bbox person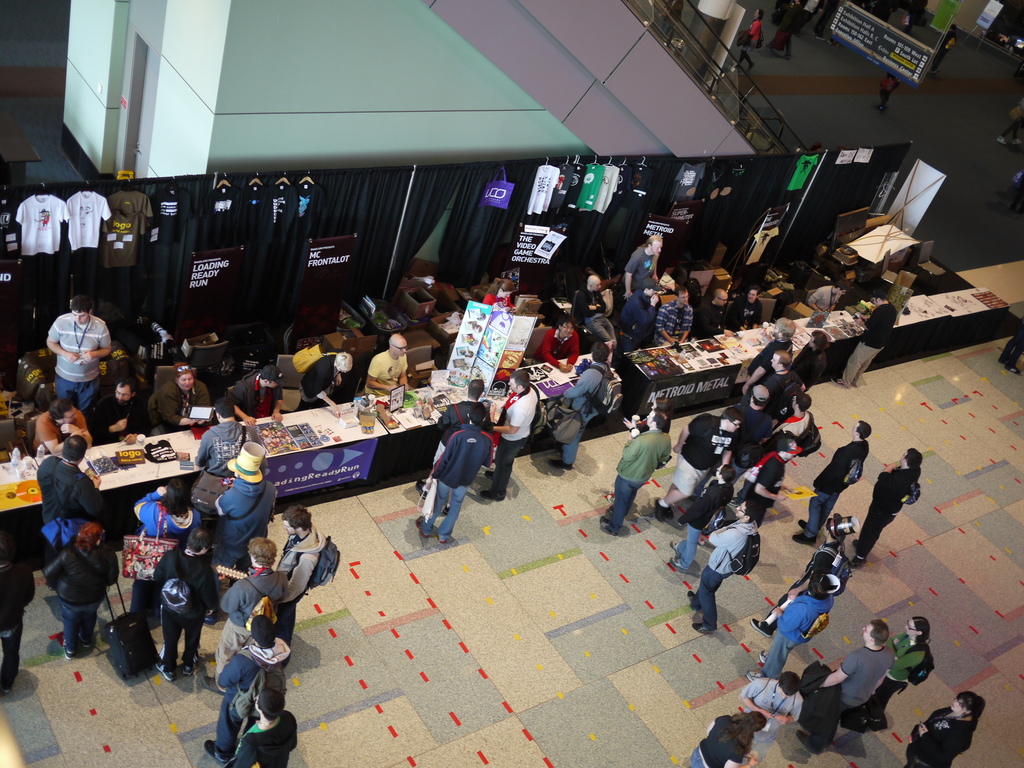
rect(208, 529, 292, 687)
